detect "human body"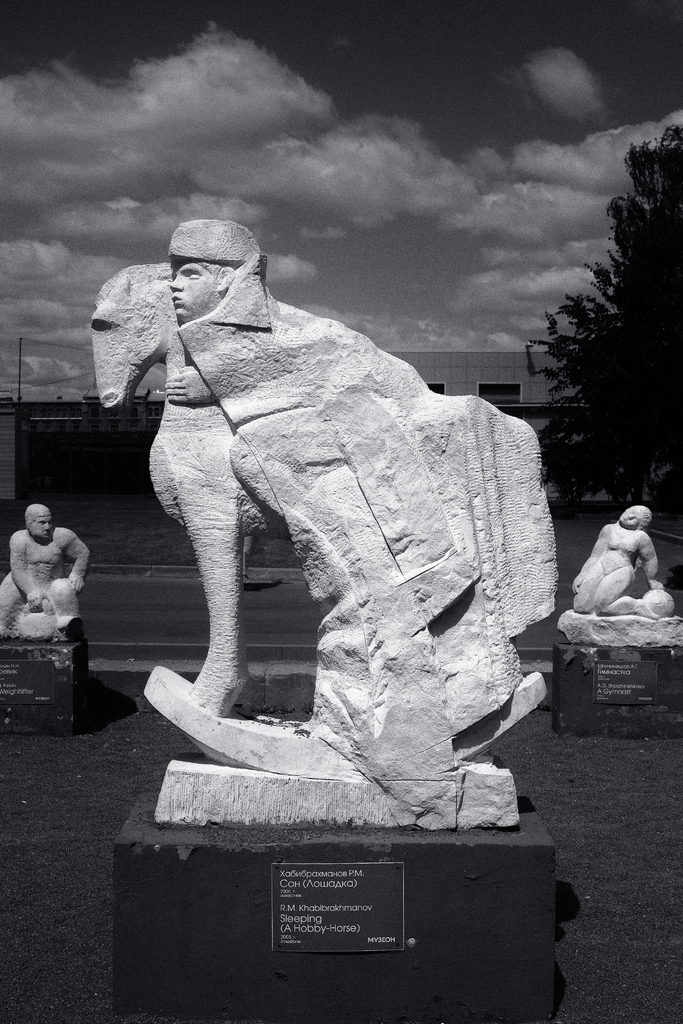
x1=169 y1=293 x2=466 y2=781
